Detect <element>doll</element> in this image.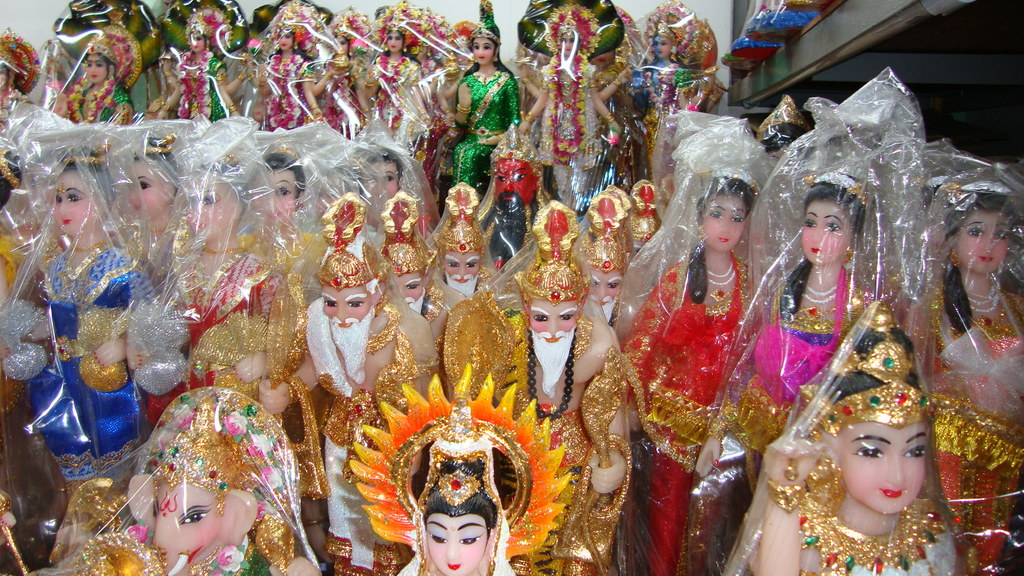
Detection: [354,145,399,192].
